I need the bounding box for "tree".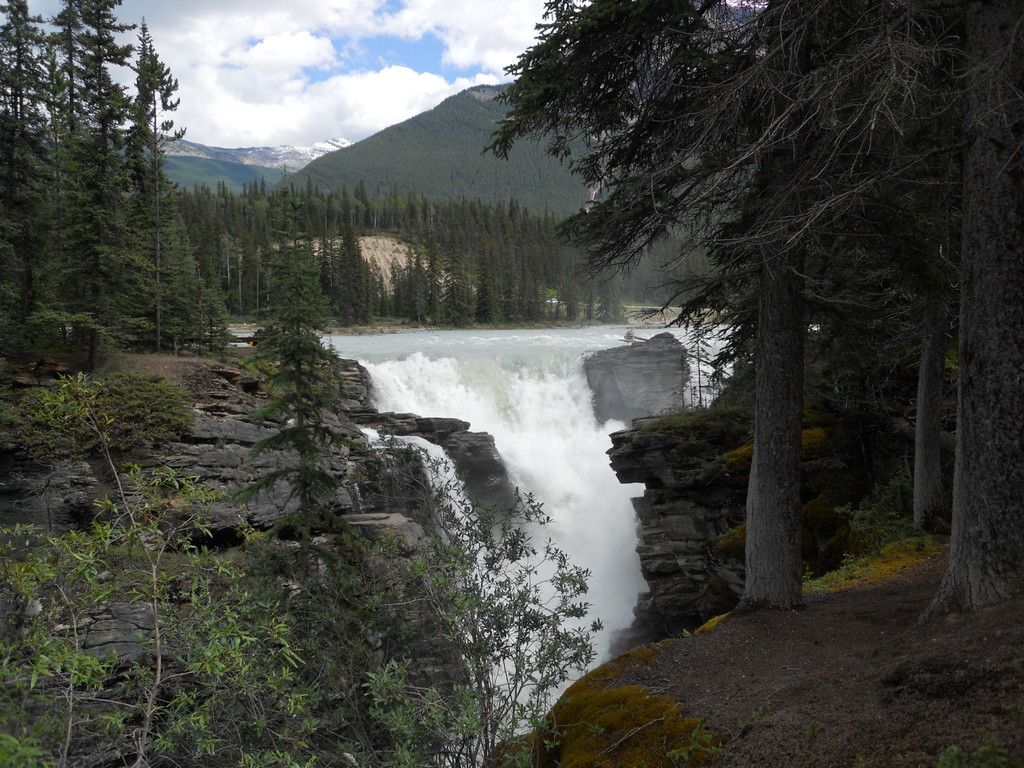
Here it is: 230:177:392:691.
